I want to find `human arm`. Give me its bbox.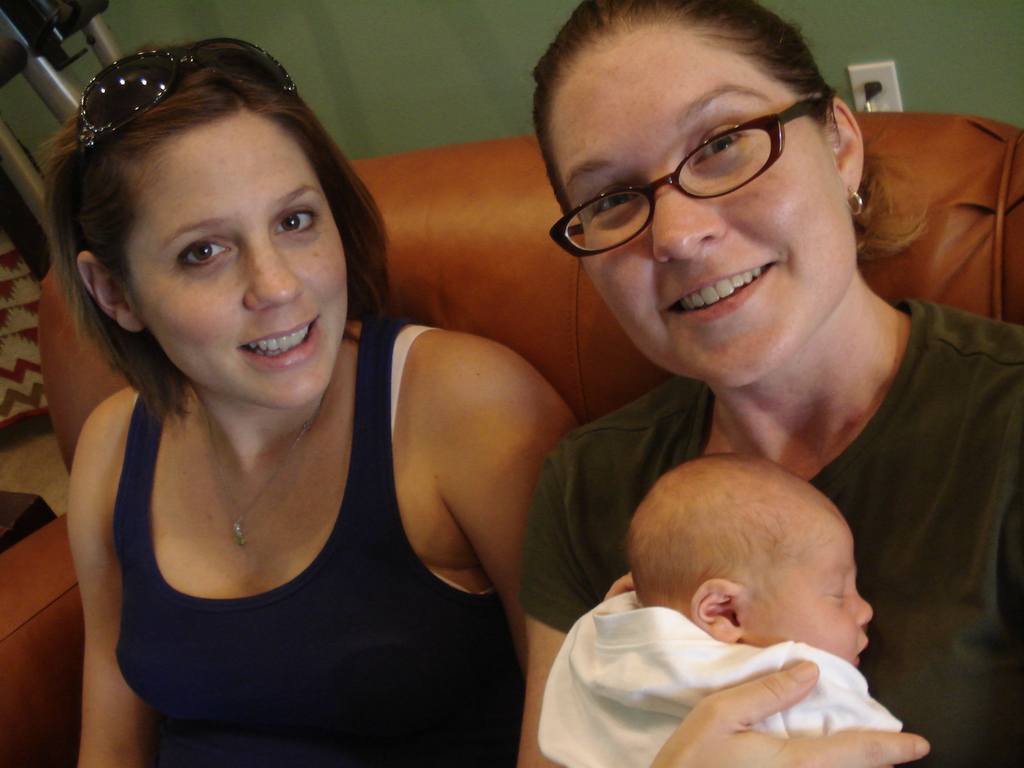
508,455,940,767.
